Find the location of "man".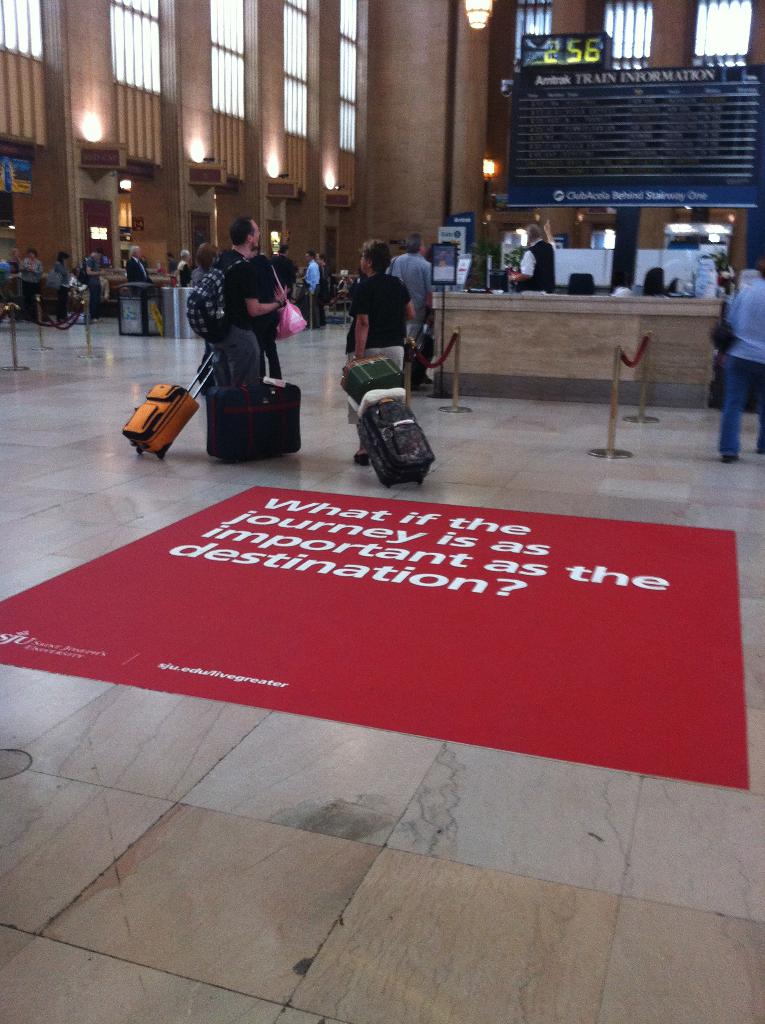
Location: rect(177, 230, 303, 410).
